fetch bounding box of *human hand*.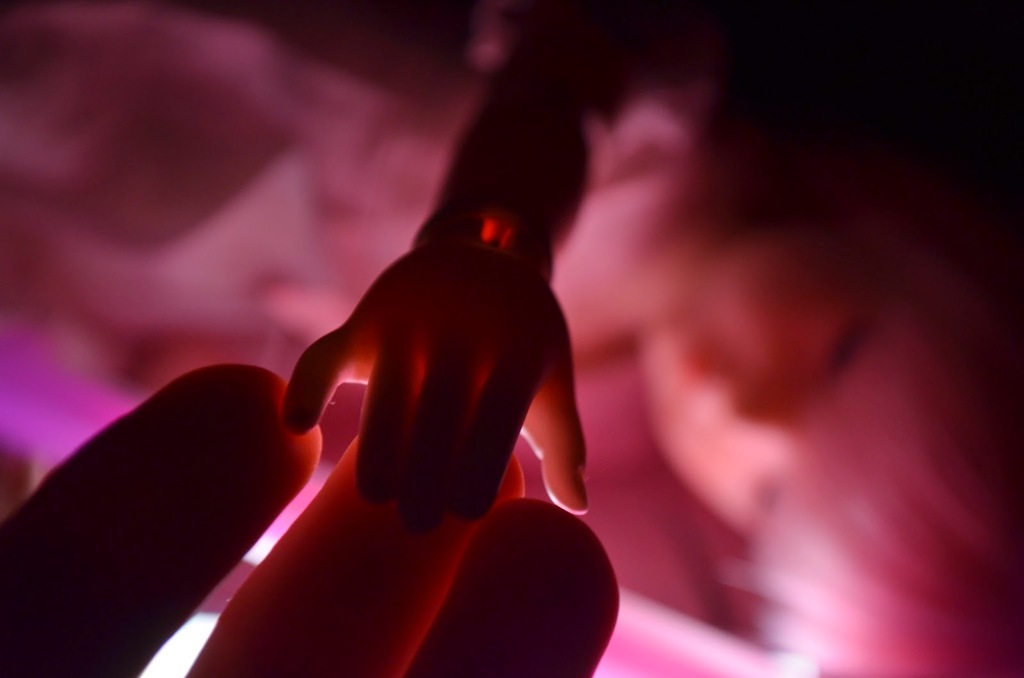
Bbox: rect(291, 228, 572, 543).
